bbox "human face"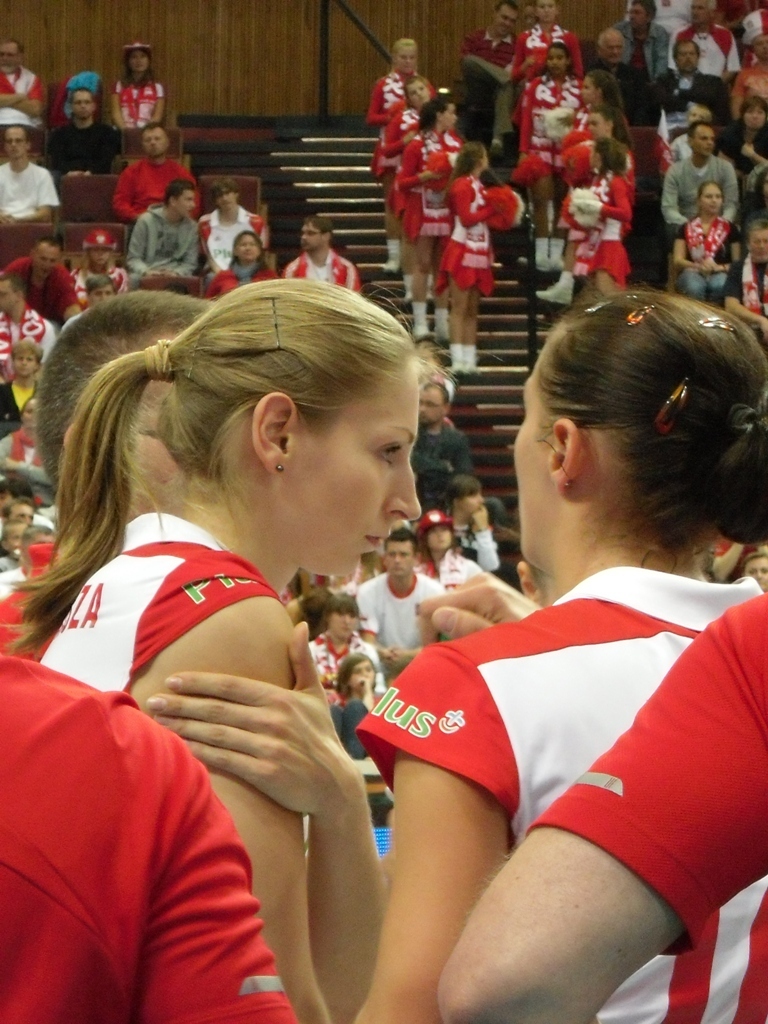
Rect(547, 47, 564, 74)
